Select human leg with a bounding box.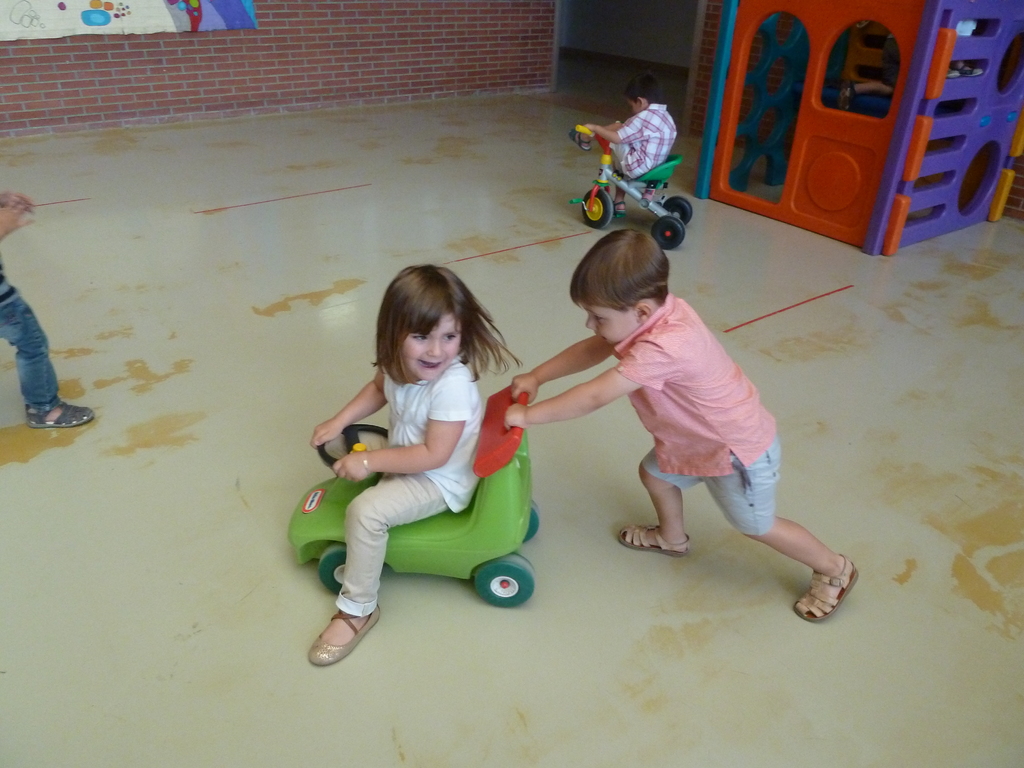
[0,255,99,427].
